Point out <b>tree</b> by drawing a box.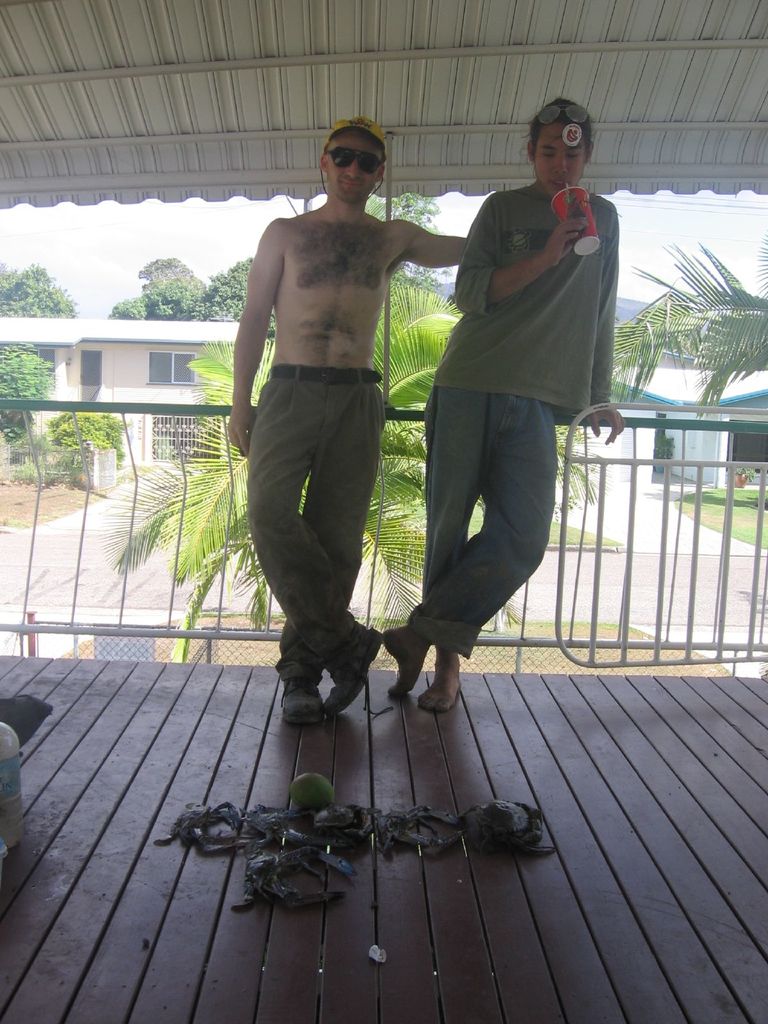
bbox=(596, 245, 767, 422).
